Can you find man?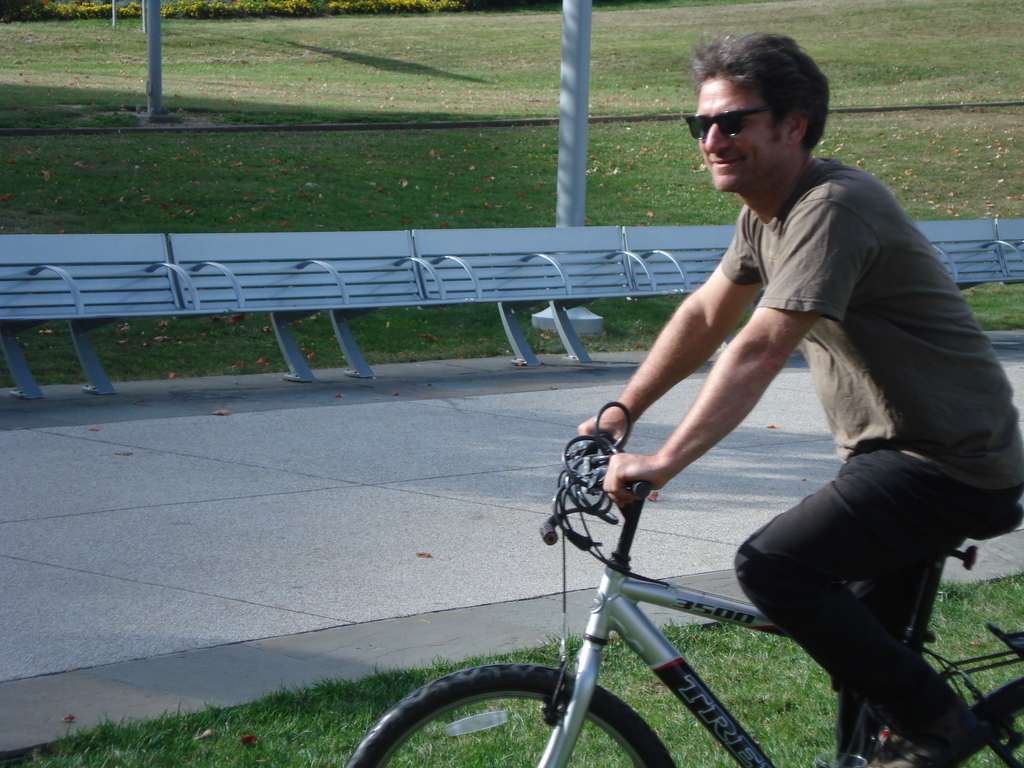
Yes, bounding box: (x1=525, y1=54, x2=992, y2=724).
